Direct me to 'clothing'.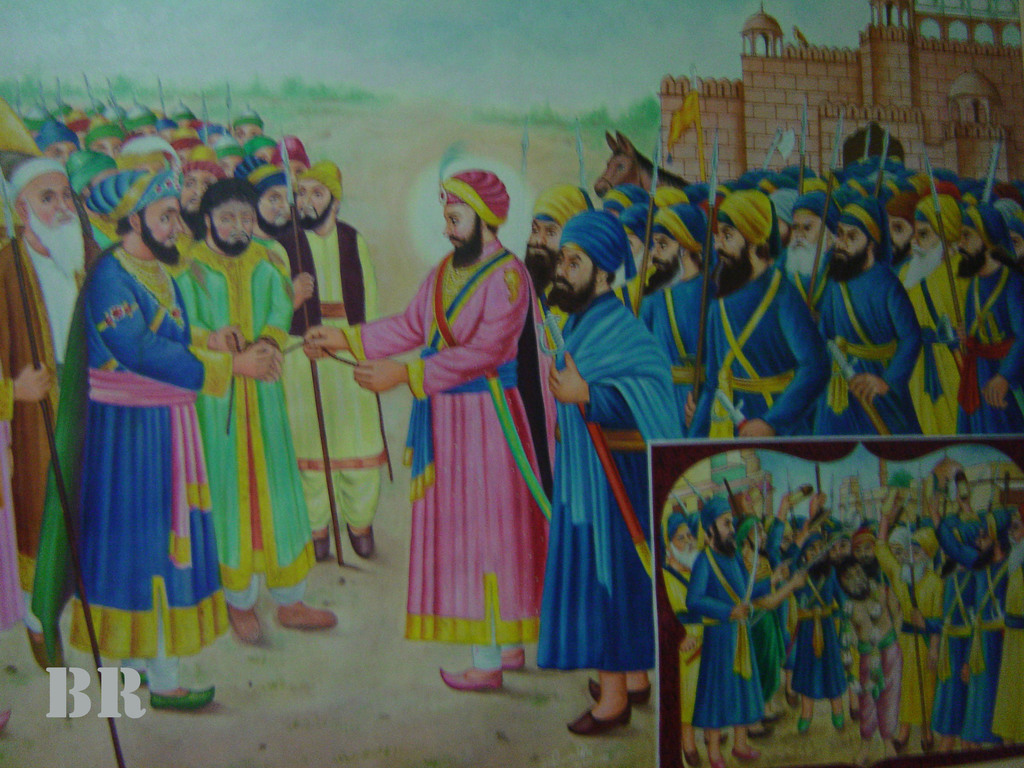
Direction: l=0, t=233, r=85, b=663.
